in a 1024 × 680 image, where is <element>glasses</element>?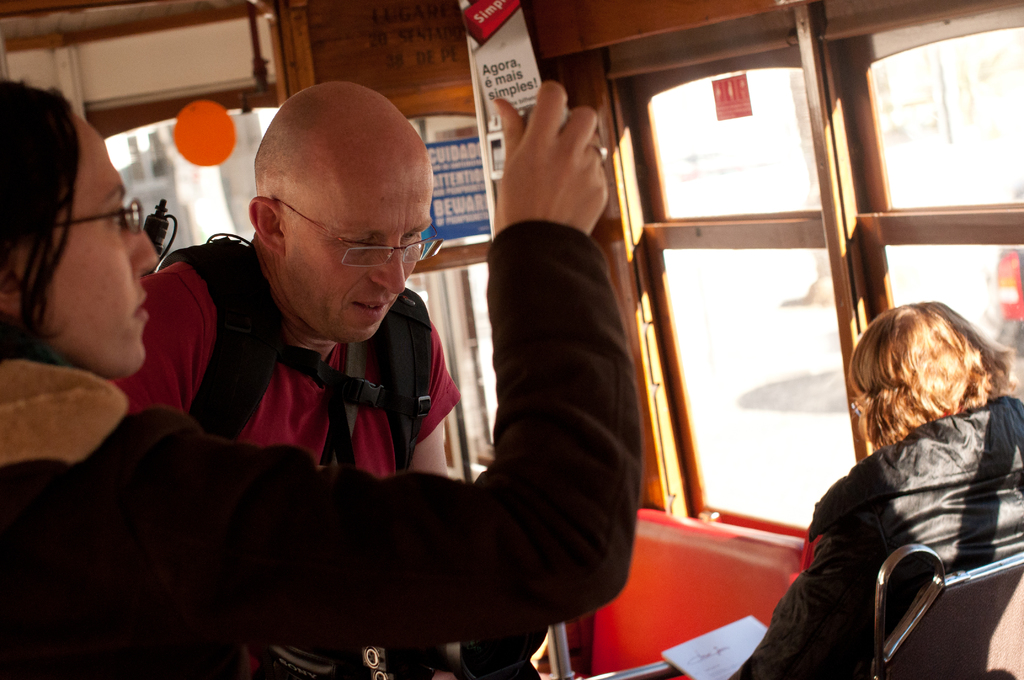
[47,197,145,234].
